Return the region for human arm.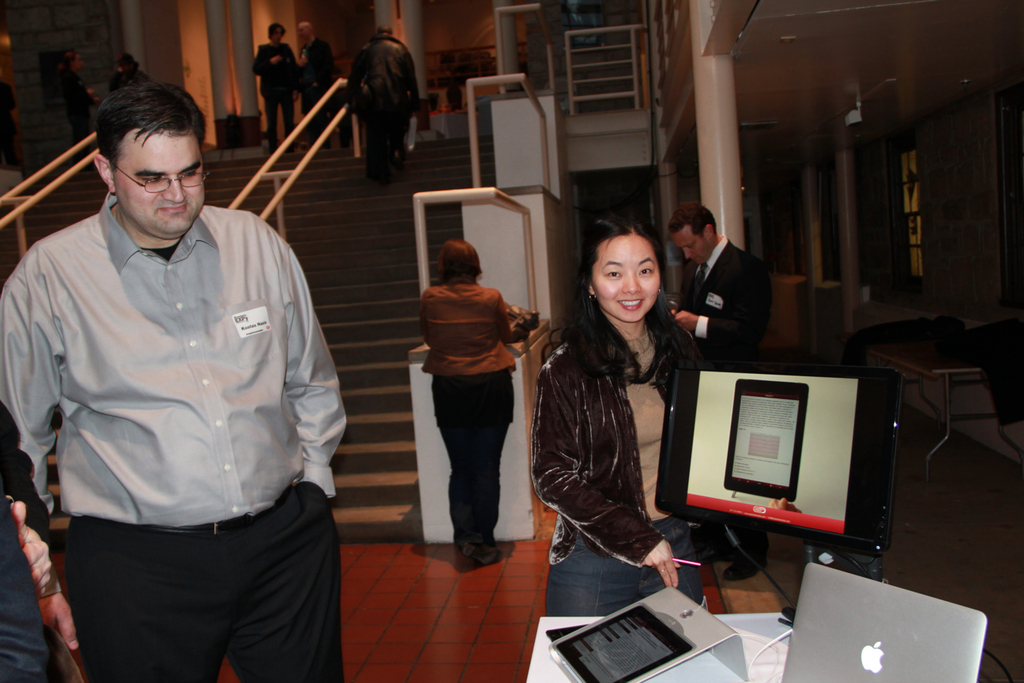
<box>280,236,349,510</box>.
